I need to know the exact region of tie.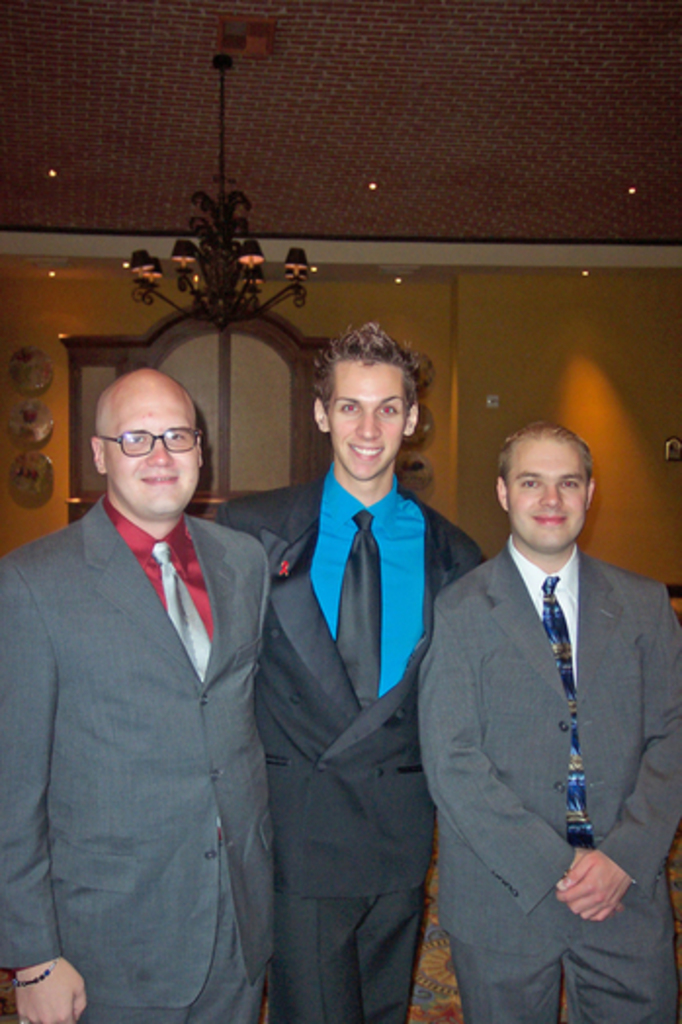
Region: crop(537, 575, 596, 844).
